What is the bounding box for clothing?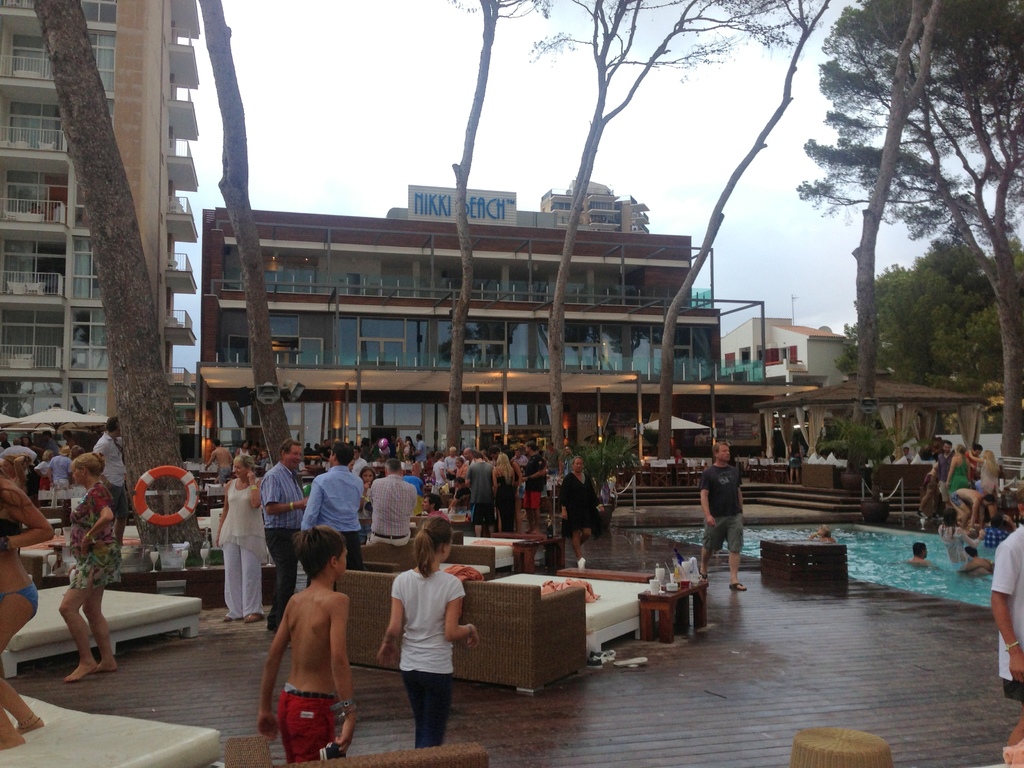
494:468:519:531.
